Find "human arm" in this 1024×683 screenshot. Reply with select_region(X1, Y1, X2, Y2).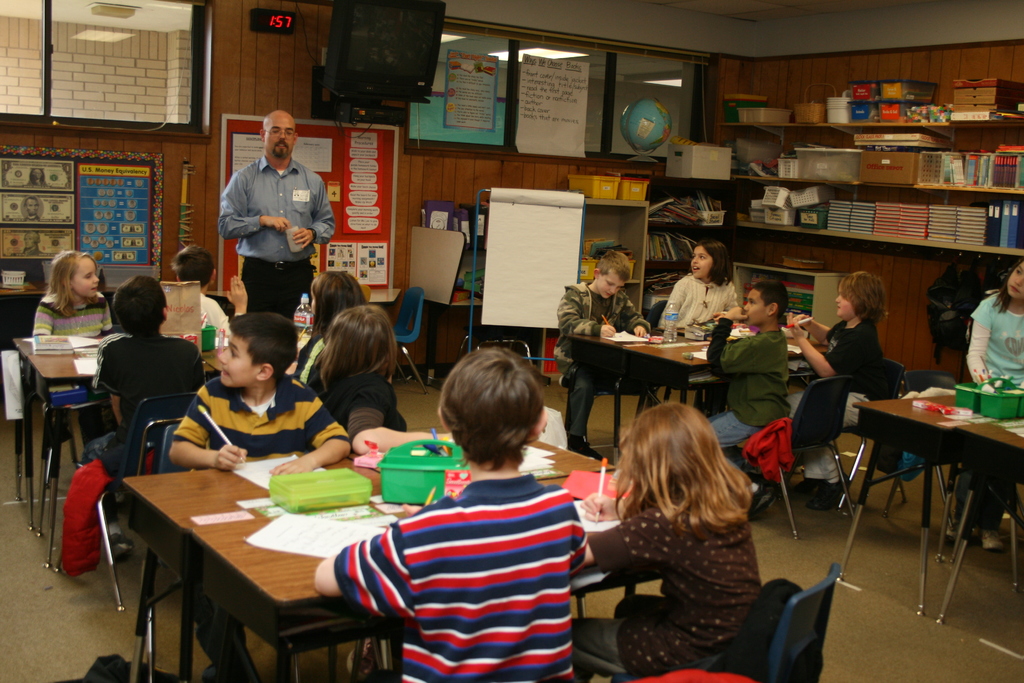
select_region(202, 268, 255, 349).
